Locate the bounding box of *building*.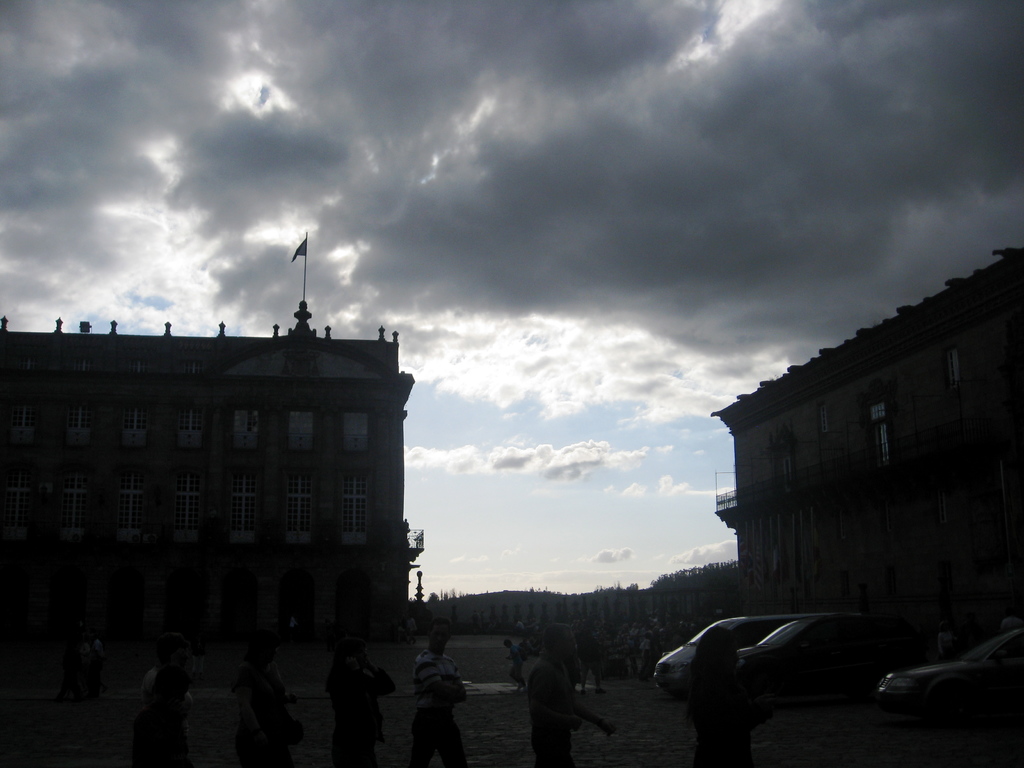
Bounding box: l=0, t=333, r=415, b=637.
